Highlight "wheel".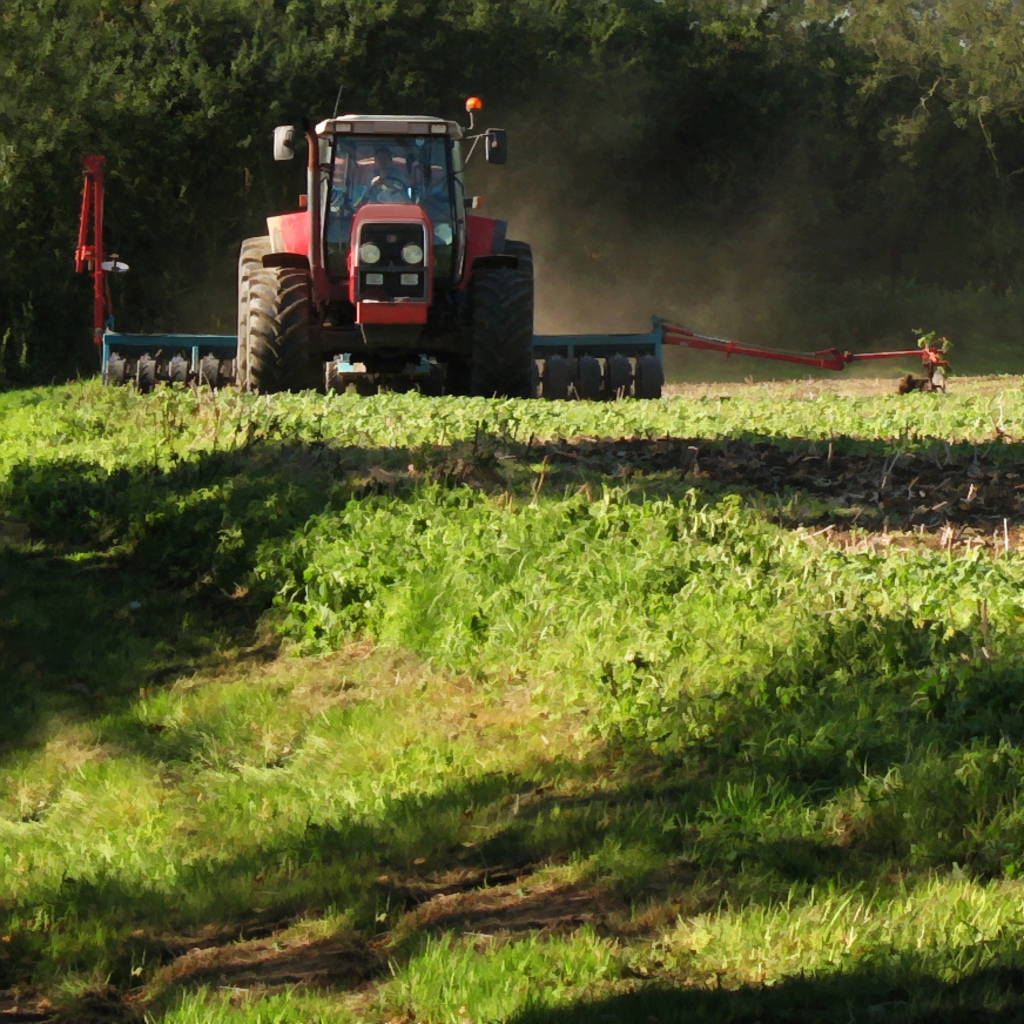
Highlighted region: x1=530, y1=359, x2=541, y2=398.
